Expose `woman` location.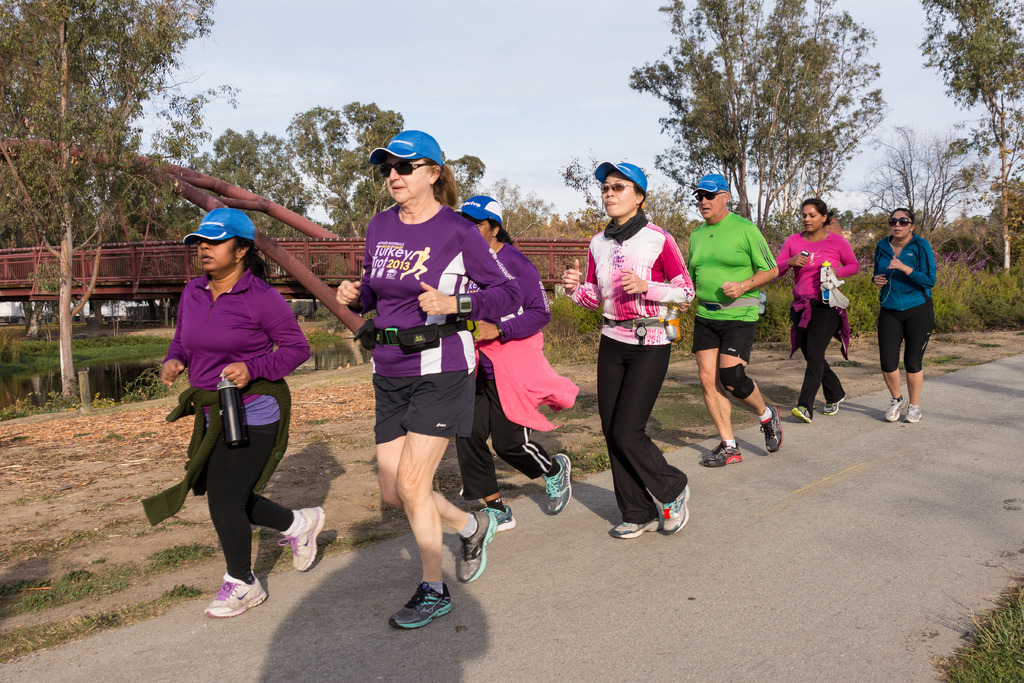
Exposed at pyautogui.locateOnScreen(154, 203, 329, 623).
